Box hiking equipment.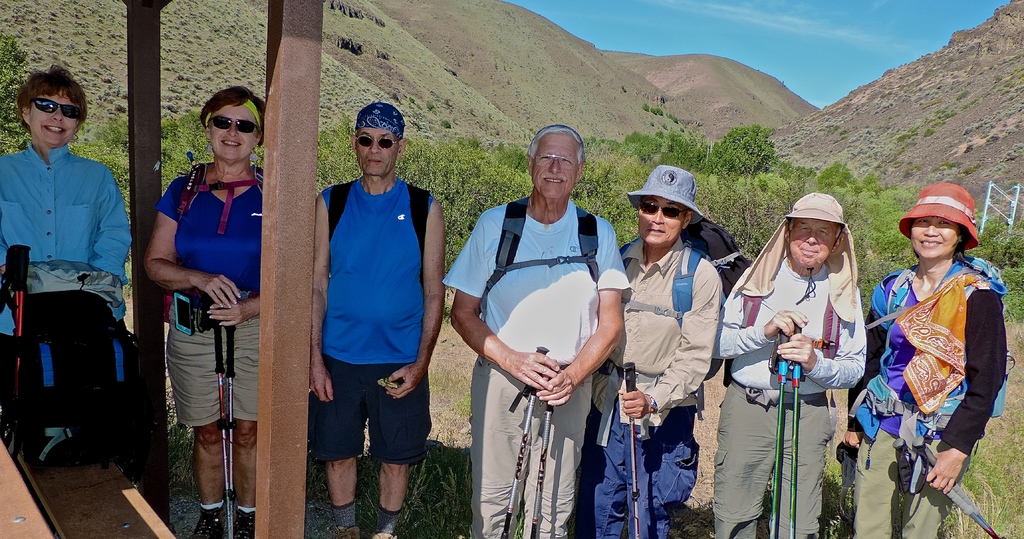
474,200,600,368.
